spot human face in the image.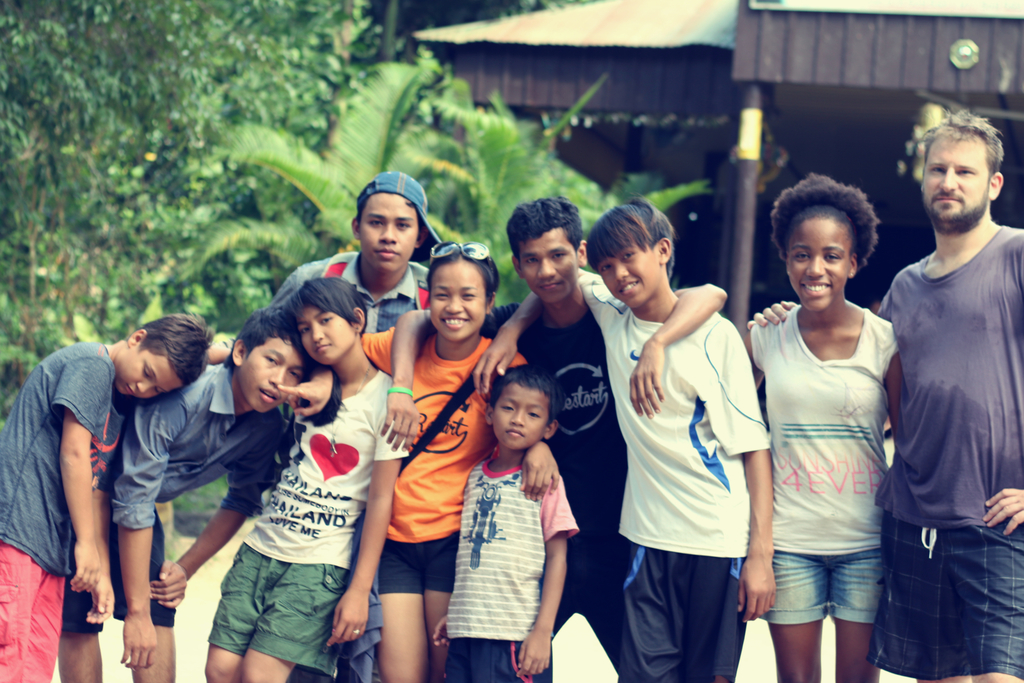
human face found at [359,192,419,269].
